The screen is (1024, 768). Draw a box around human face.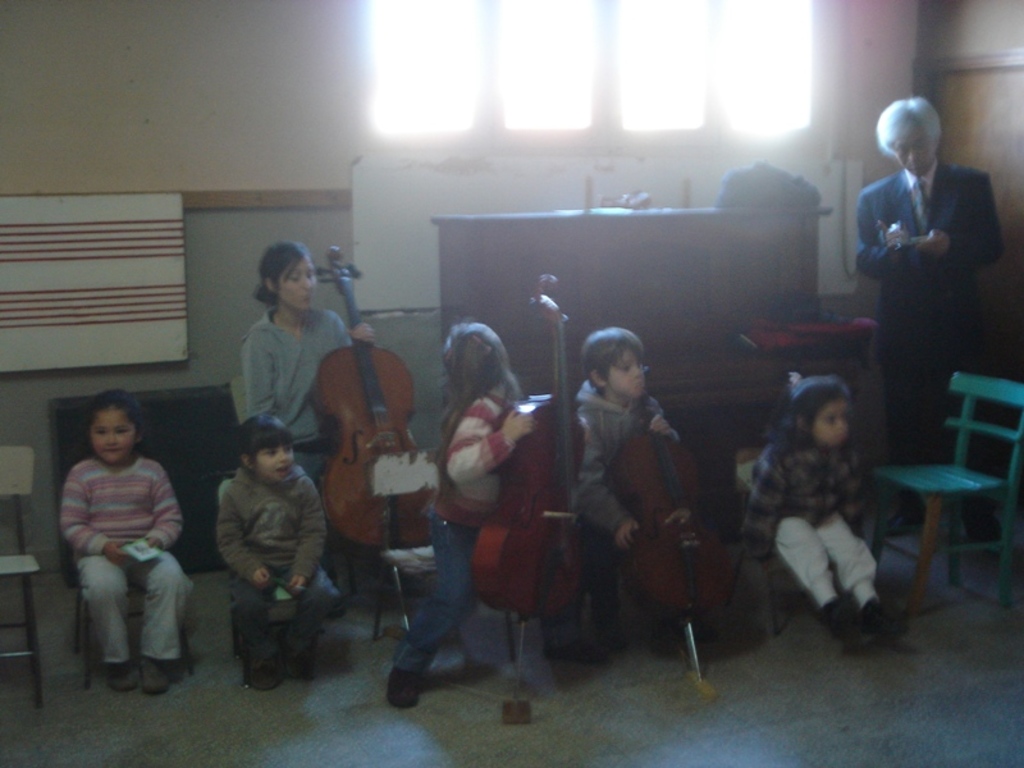
box(609, 346, 650, 398).
